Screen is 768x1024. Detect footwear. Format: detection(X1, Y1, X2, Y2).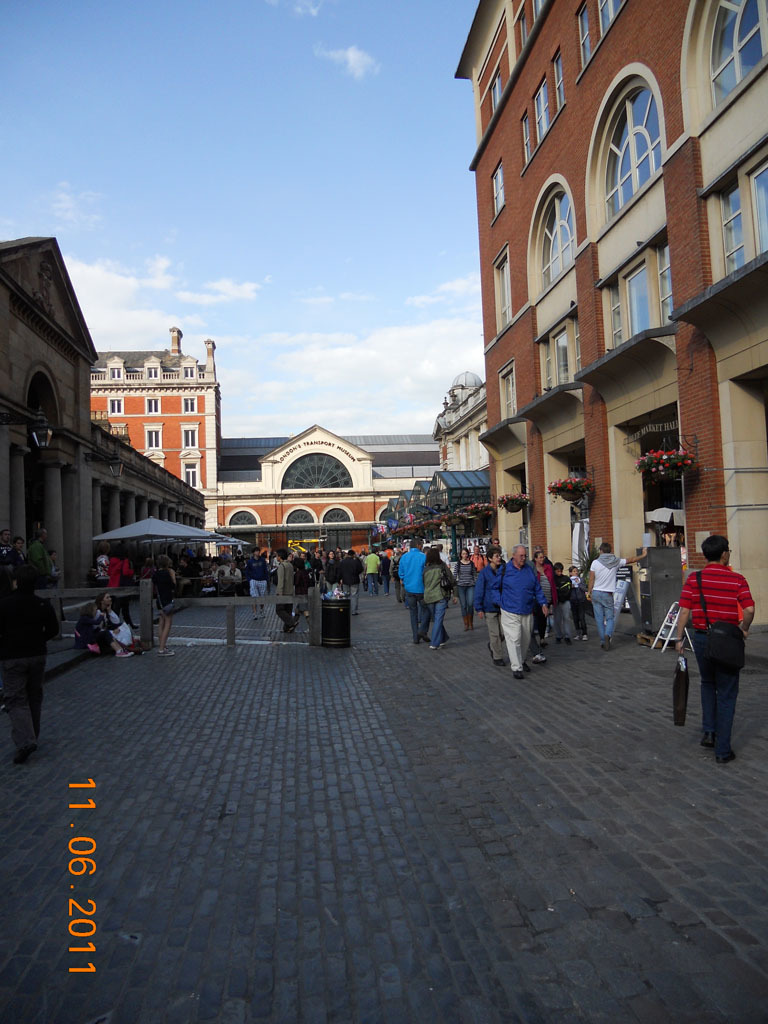
detection(252, 614, 254, 620).
